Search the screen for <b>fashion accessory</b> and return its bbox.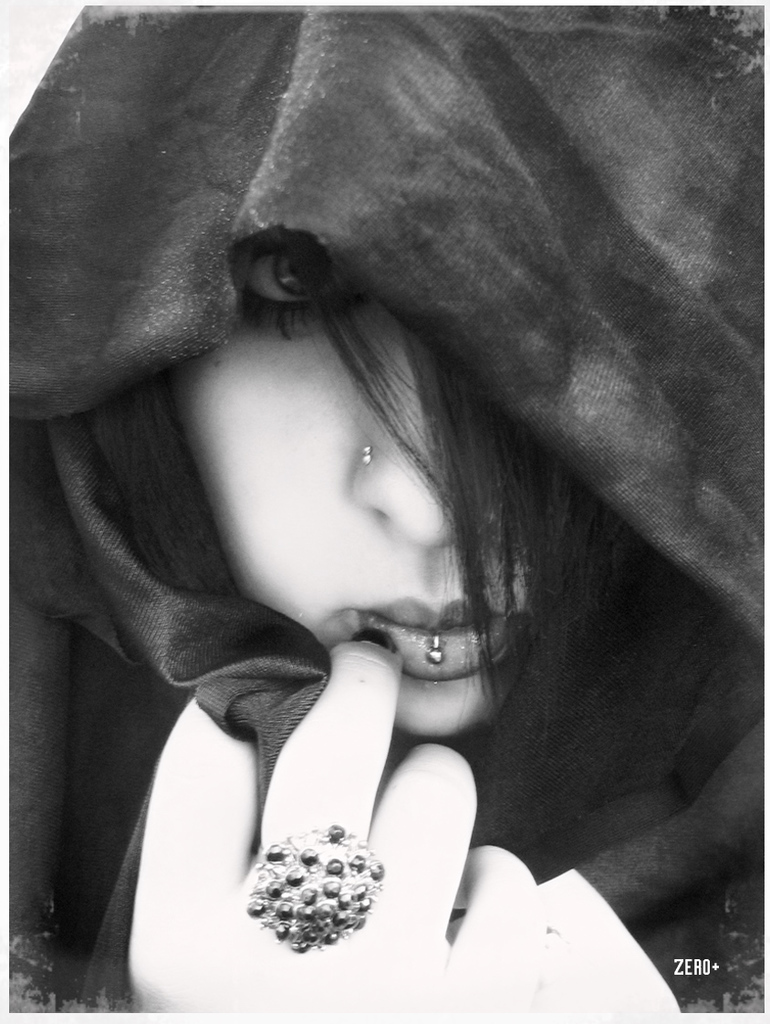
Found: 423:631:448:669.
